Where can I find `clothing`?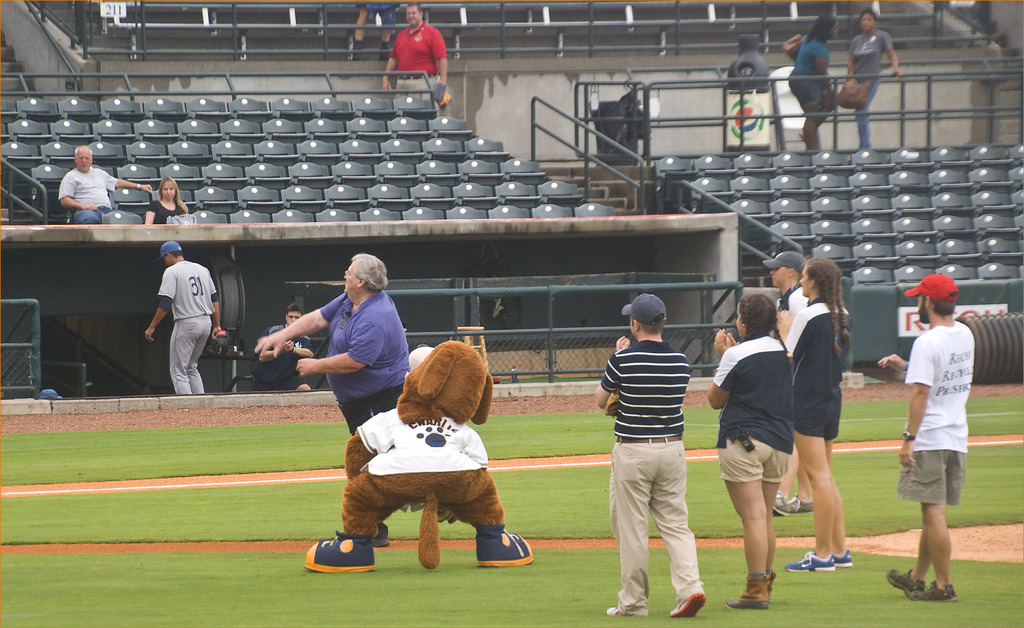
You can find it at locate(593, 334, 707, 616).
